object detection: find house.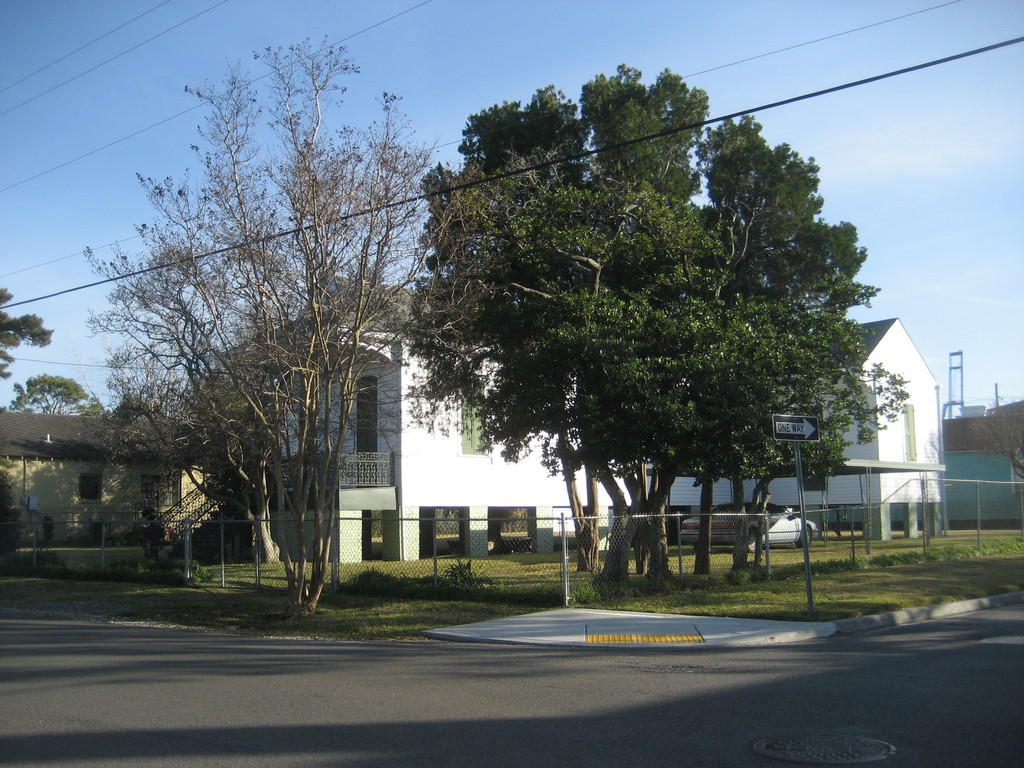
select_region(0, 410, 230, 573).
